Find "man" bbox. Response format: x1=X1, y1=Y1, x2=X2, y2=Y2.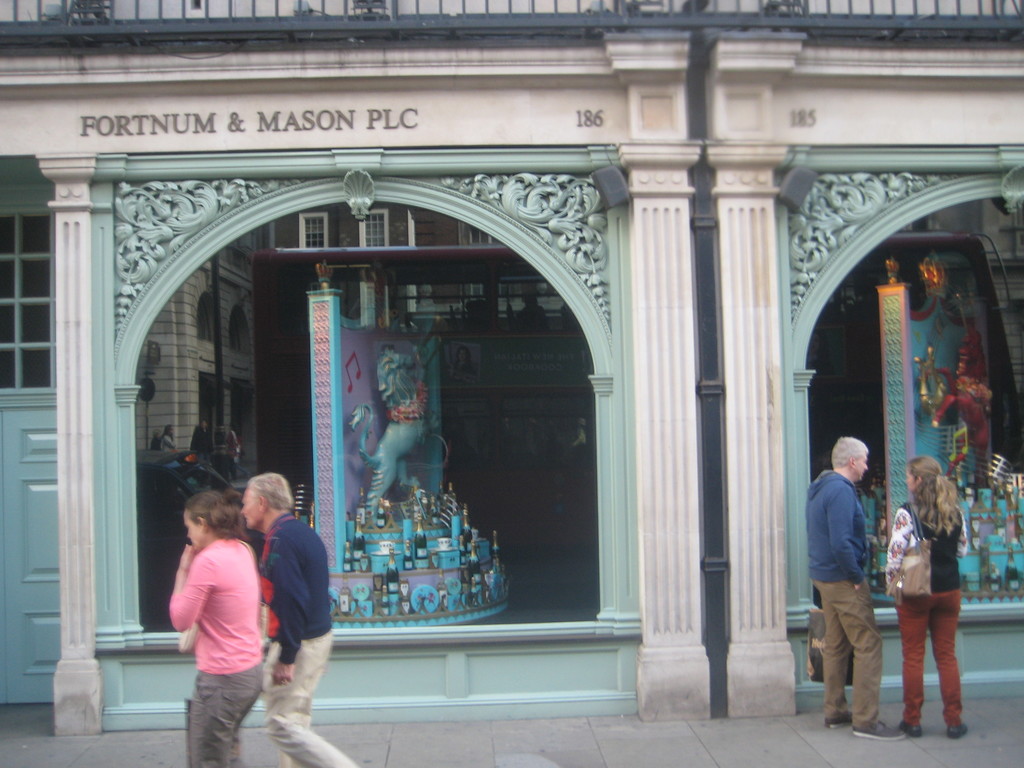
x1=241, y1=466, x2=359, y2=767.
